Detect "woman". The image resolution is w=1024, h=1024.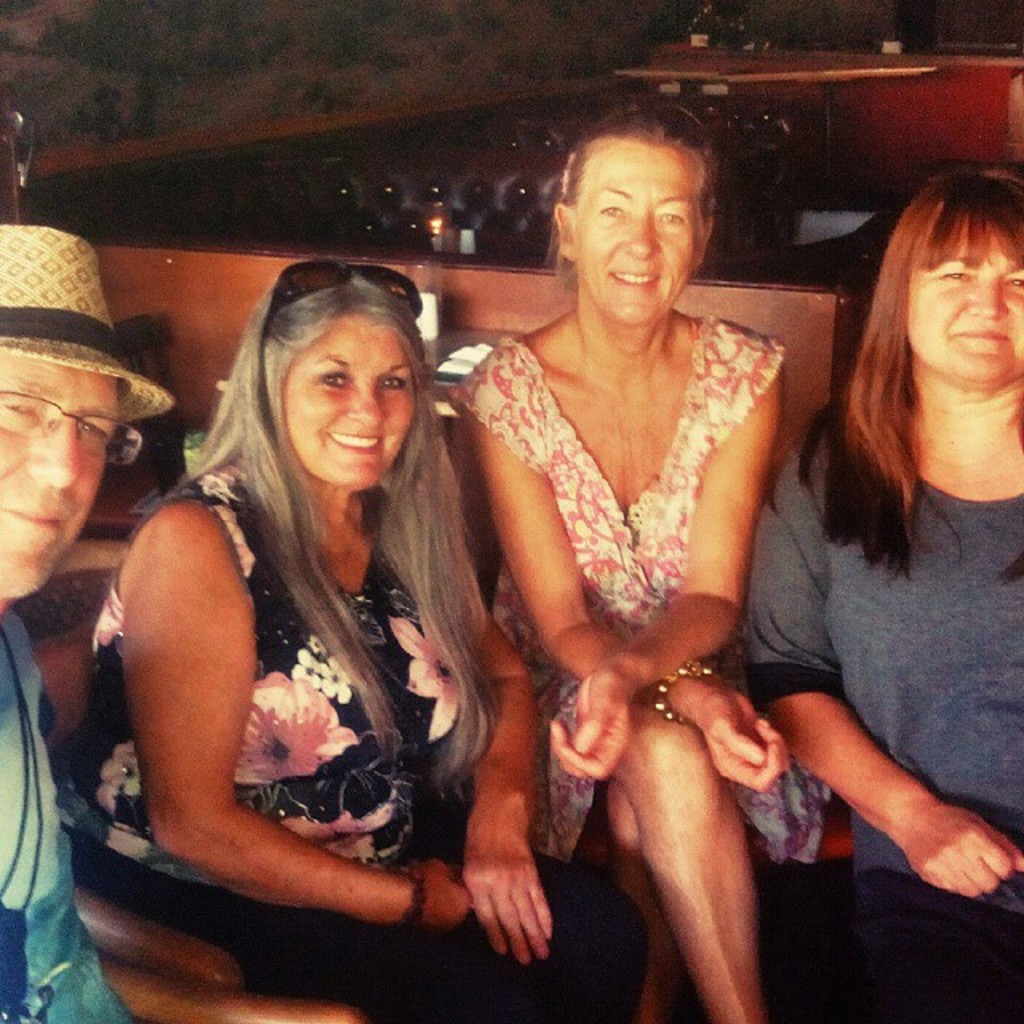
(x1=459, y1=101, x2=819, y2=1022).
